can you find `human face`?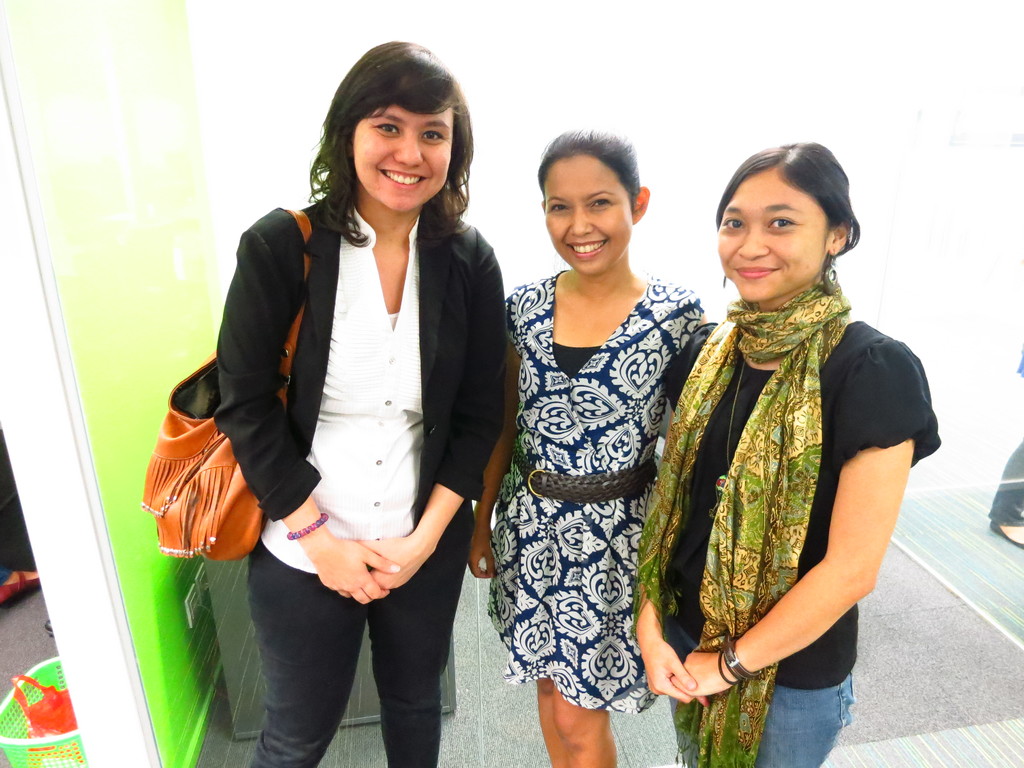
Yes, bounding box: [left=542, top=146, right=625, bottom=275].
